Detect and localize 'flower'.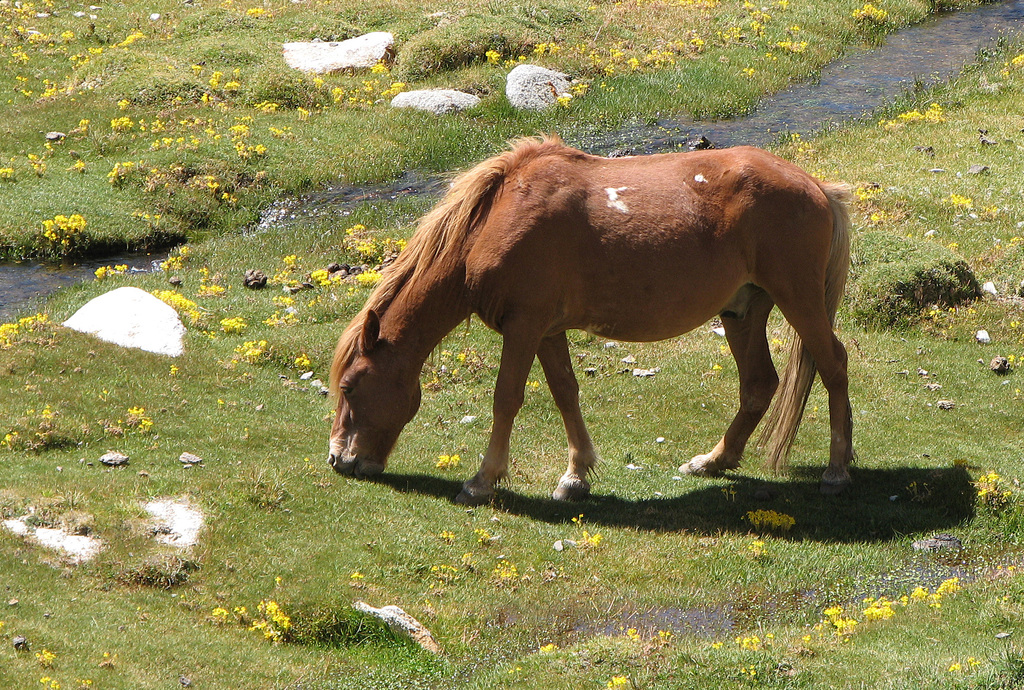
Localized at rect(36, 674, 58, 687).
